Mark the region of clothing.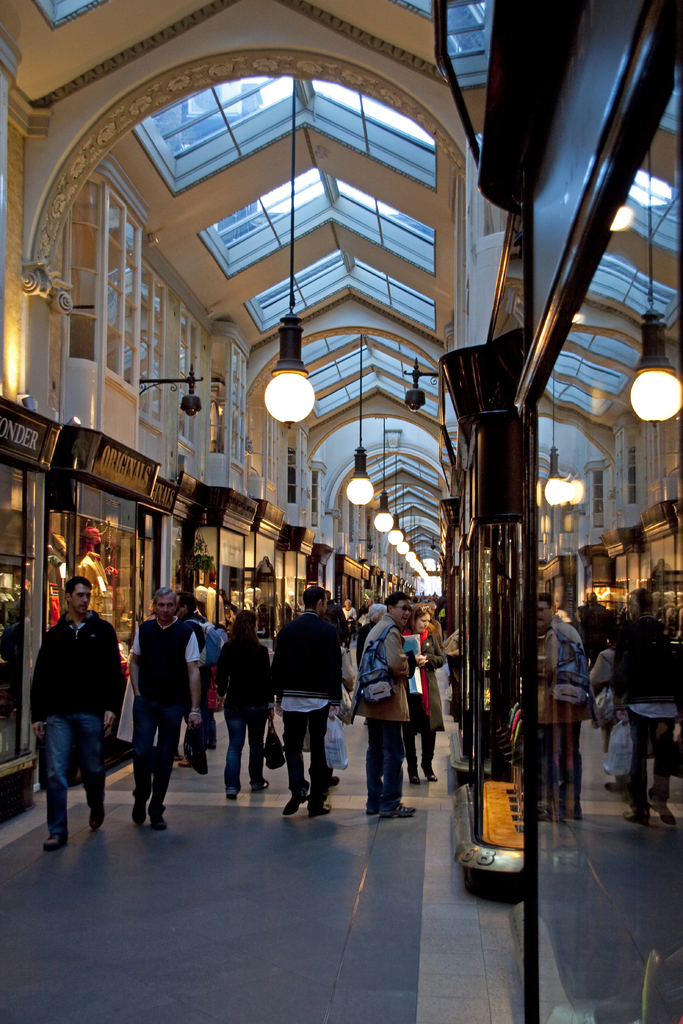
Region: 215, 631, 270, 788.
